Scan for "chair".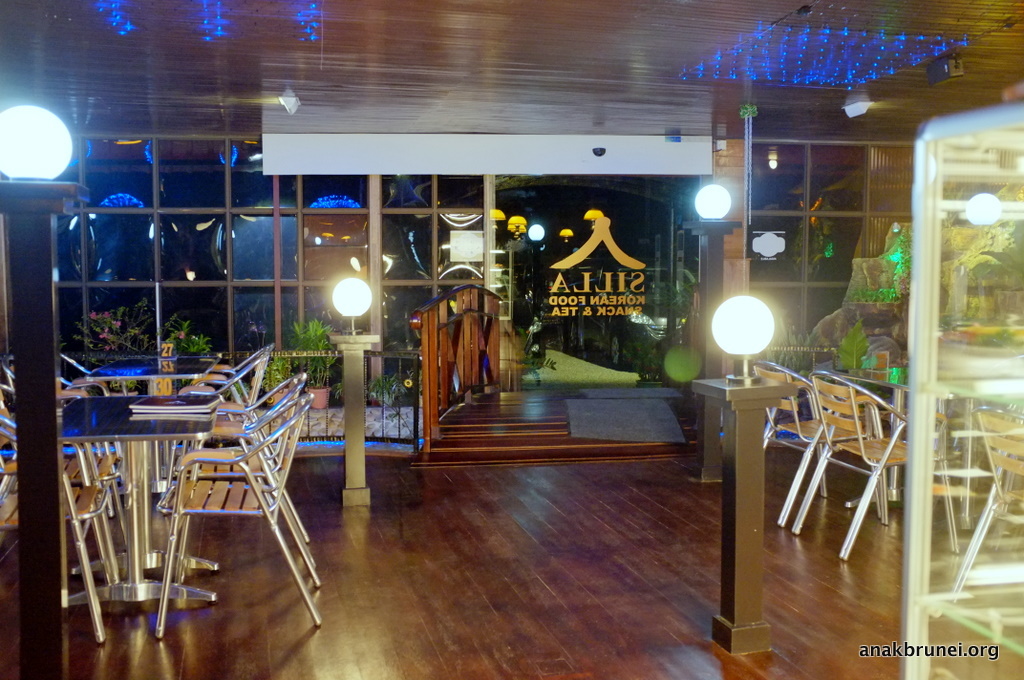
Scan result: 789/368/973/571.
